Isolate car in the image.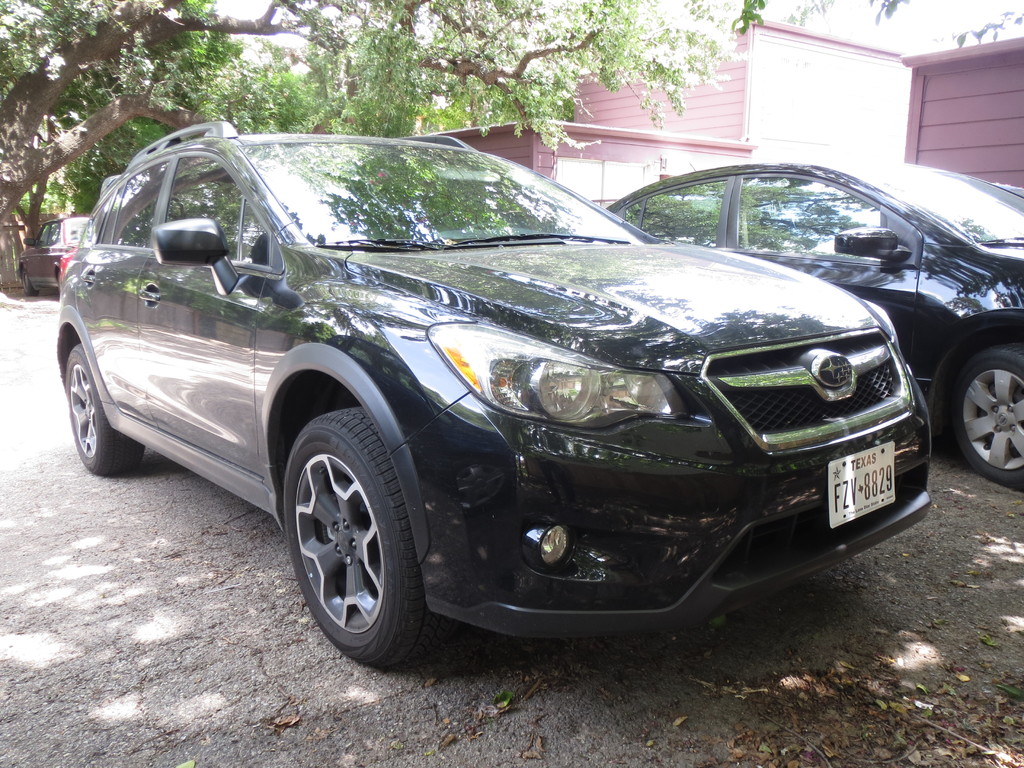
Isolated region: x1=53 y1=122 x2=931 y2=672.
